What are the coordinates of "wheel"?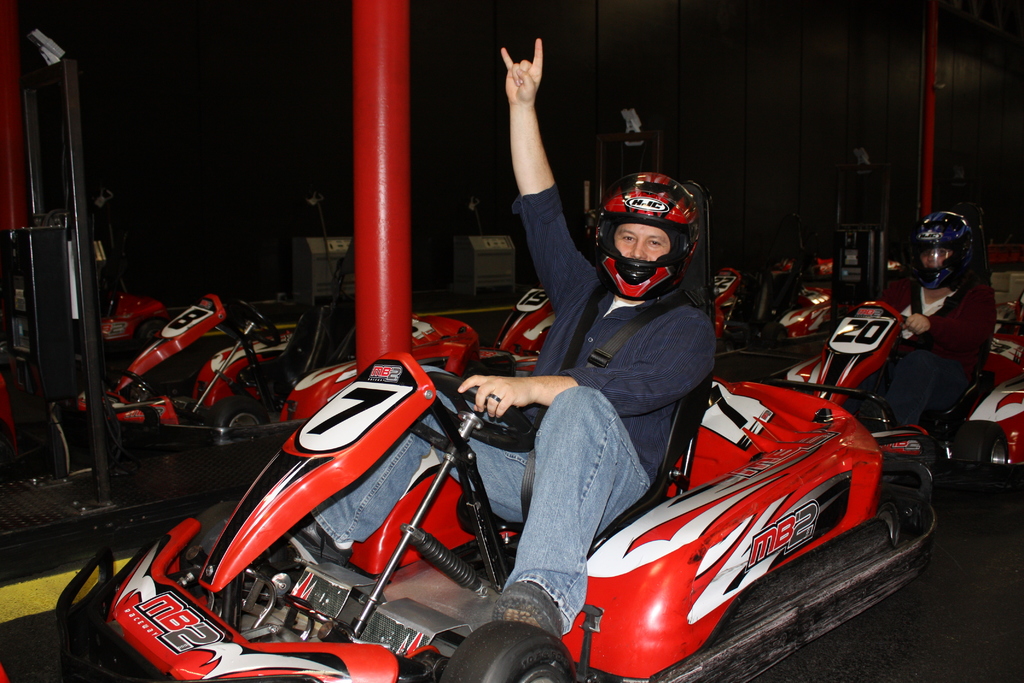
BBox(189, 502, 241, 555).
